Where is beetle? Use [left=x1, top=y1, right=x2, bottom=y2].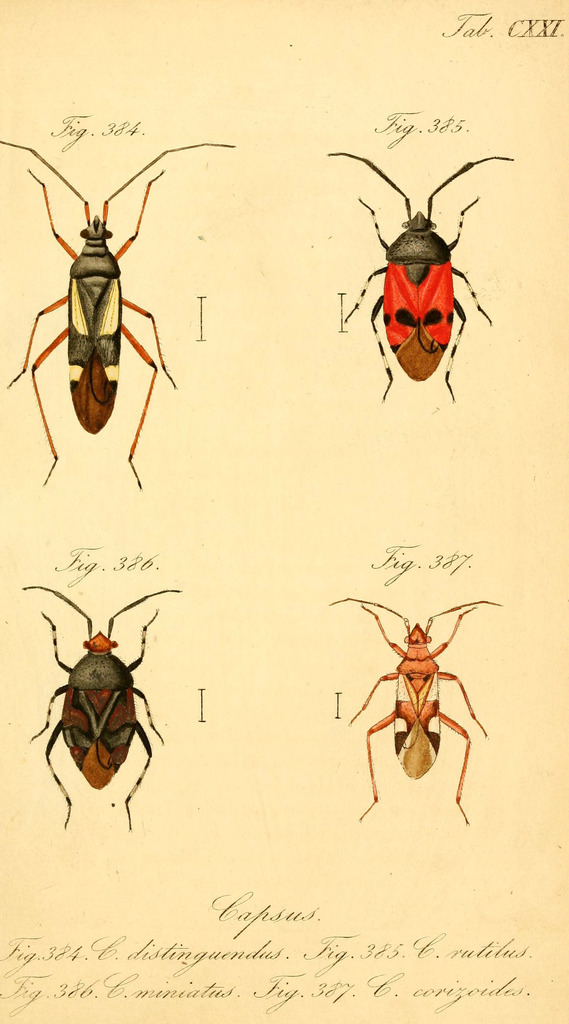
[left=331, top=605, right=492, bottom=832].
